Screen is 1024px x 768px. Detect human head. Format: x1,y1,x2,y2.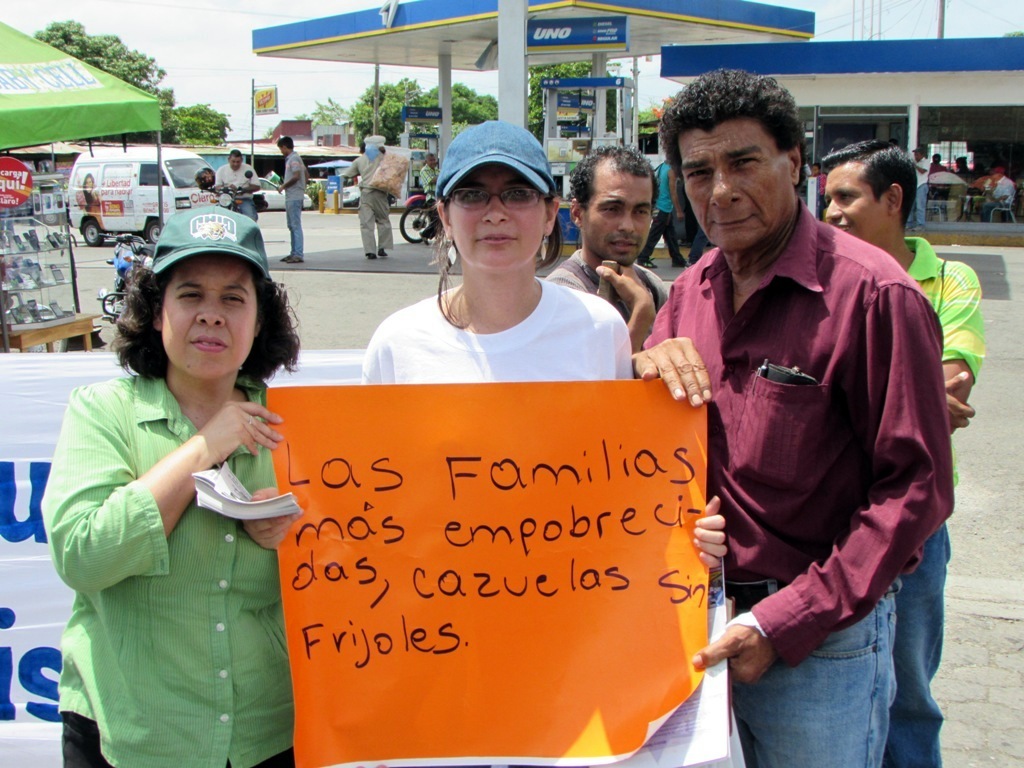
228,150,242,168.
